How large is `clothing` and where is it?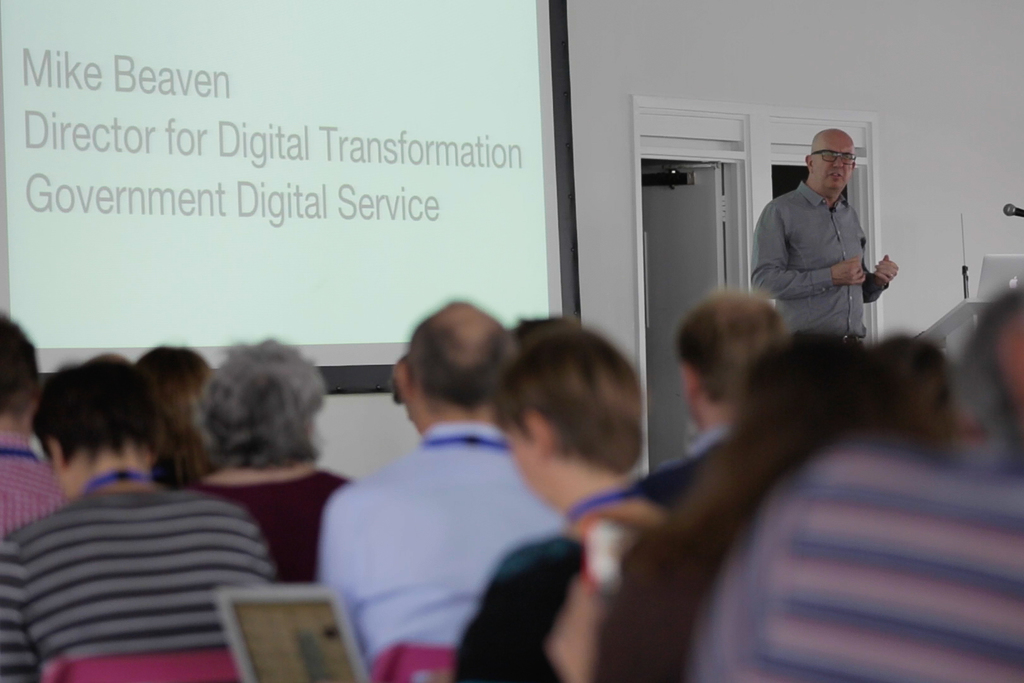
Bounding box: detection(184, 466, 355, 593).
